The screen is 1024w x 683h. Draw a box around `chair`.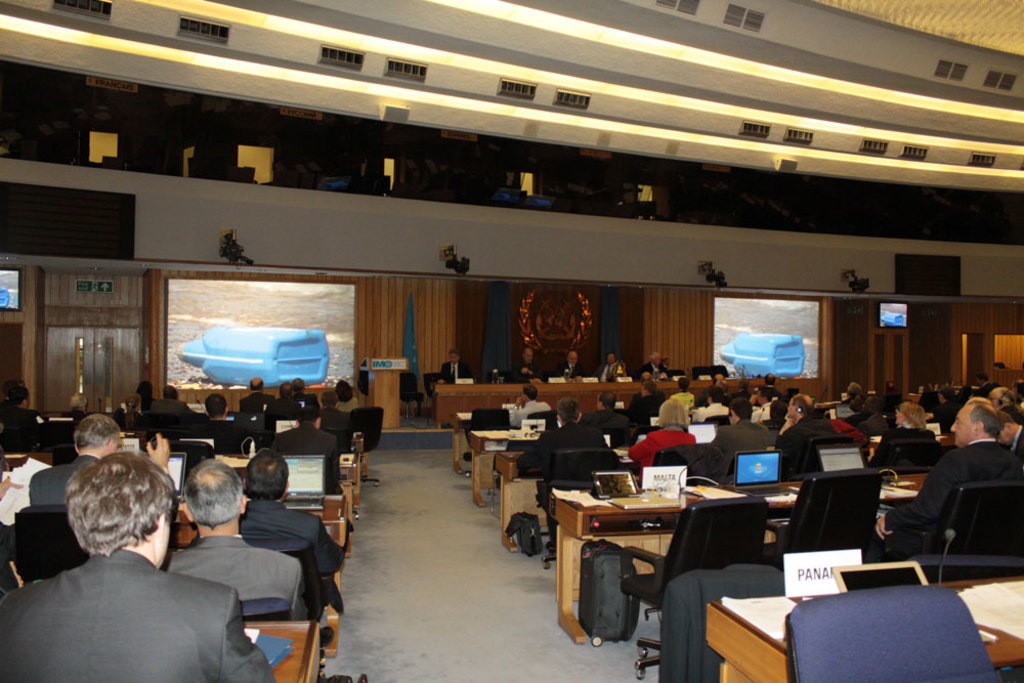
x1=189 y1=538 x2=345 y2=682.
